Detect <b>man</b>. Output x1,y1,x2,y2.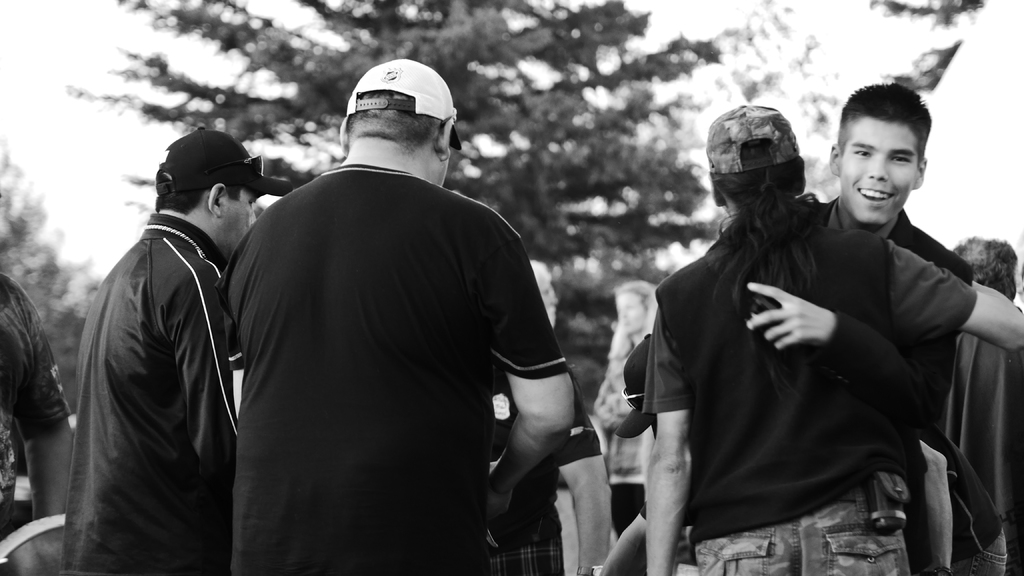
643,106,1023,575.
